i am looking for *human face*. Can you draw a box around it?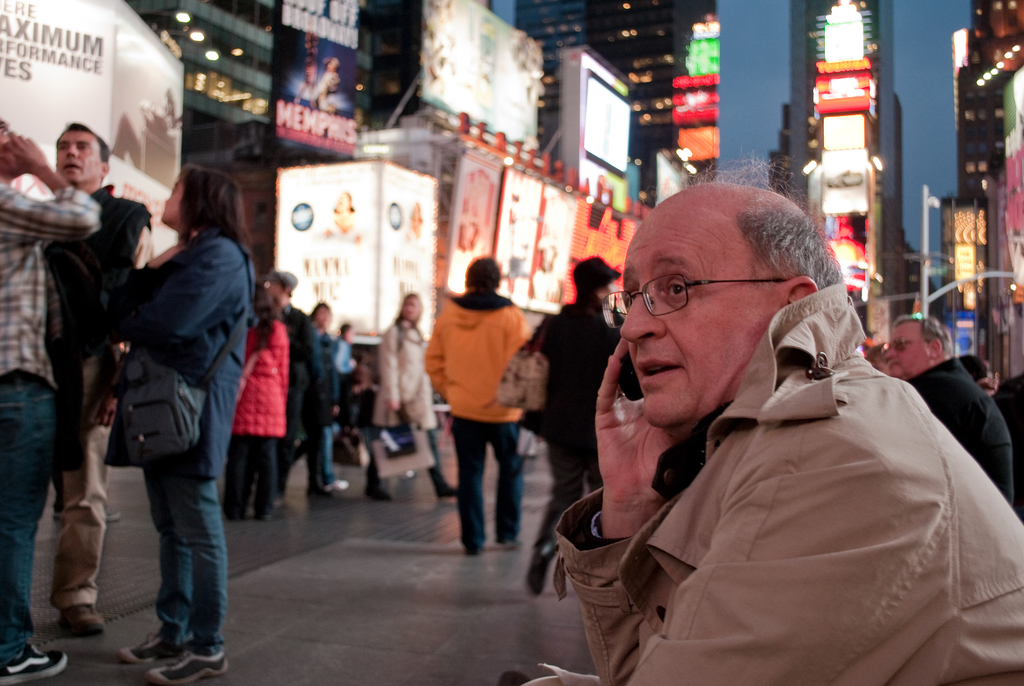
Sure, the bounding box is 885, 325, 930, 379.
